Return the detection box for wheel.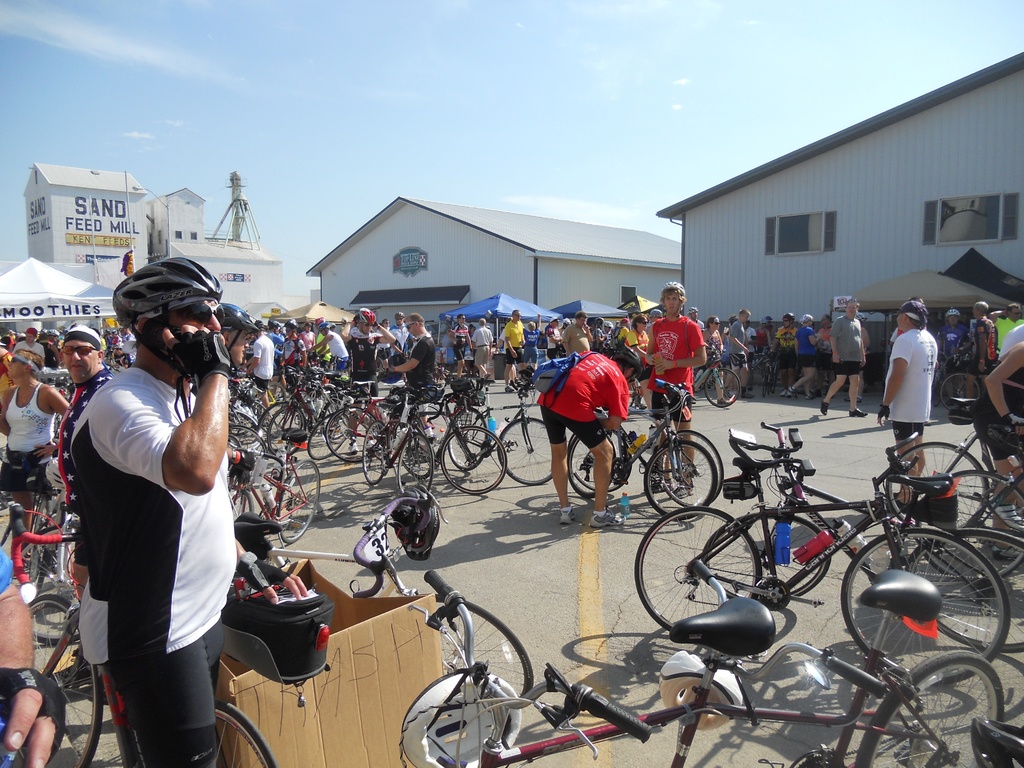
bbox=(278, 460, 320, 543).
